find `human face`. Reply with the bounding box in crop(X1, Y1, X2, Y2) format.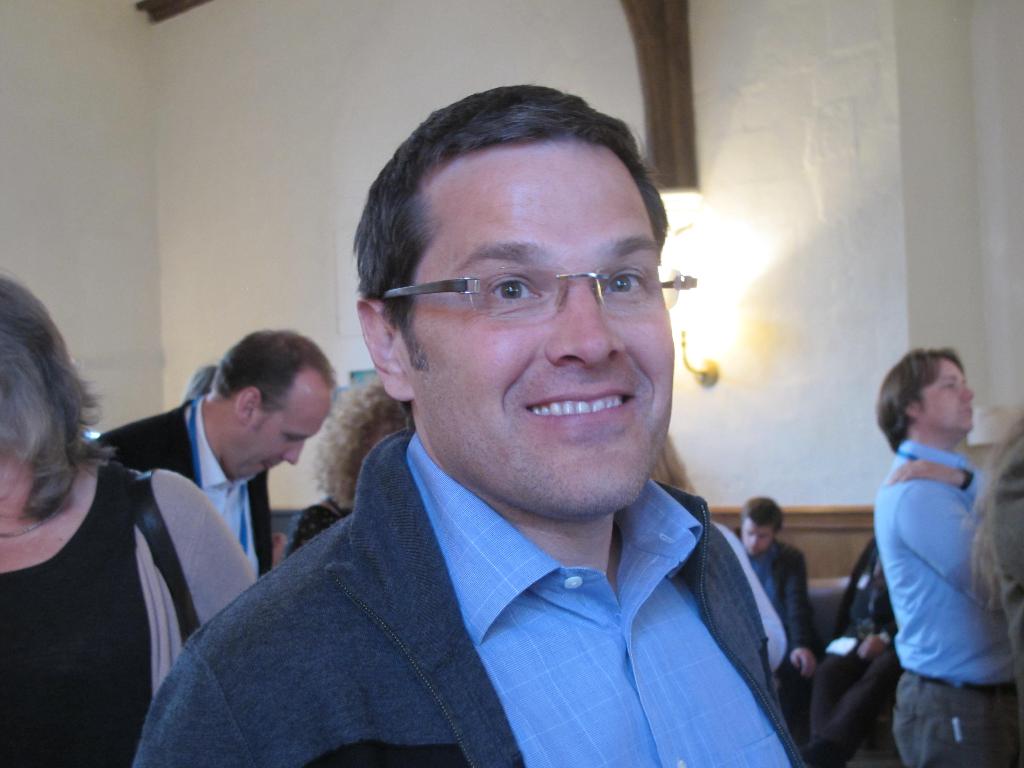
crop(744, 519, 774, 556).
